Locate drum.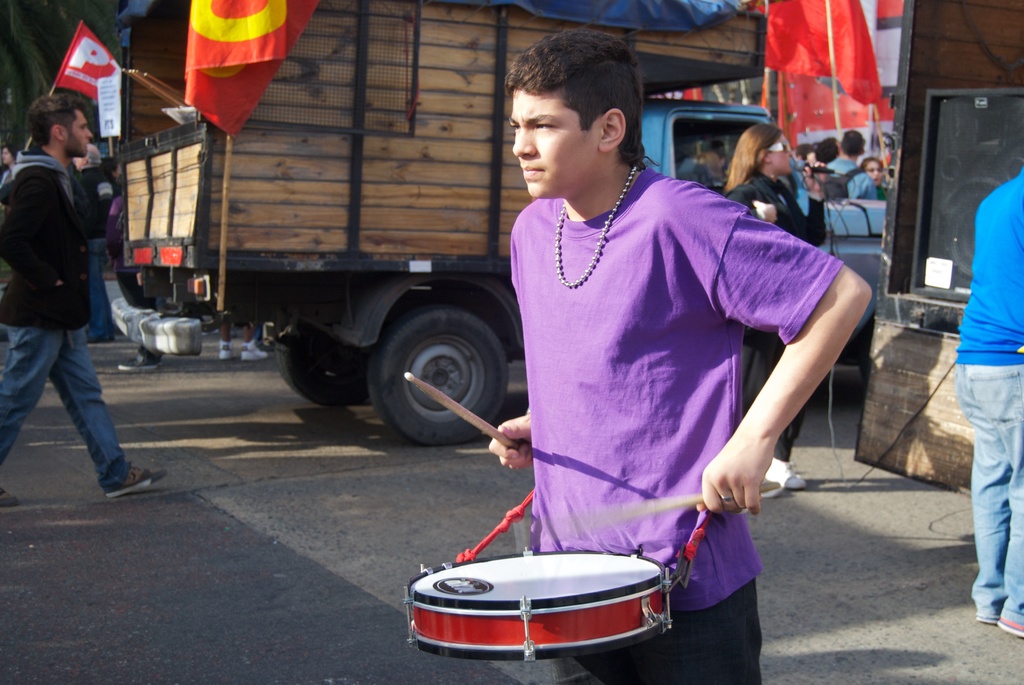
Bounding box: box=[400, 542, 676, 665].
